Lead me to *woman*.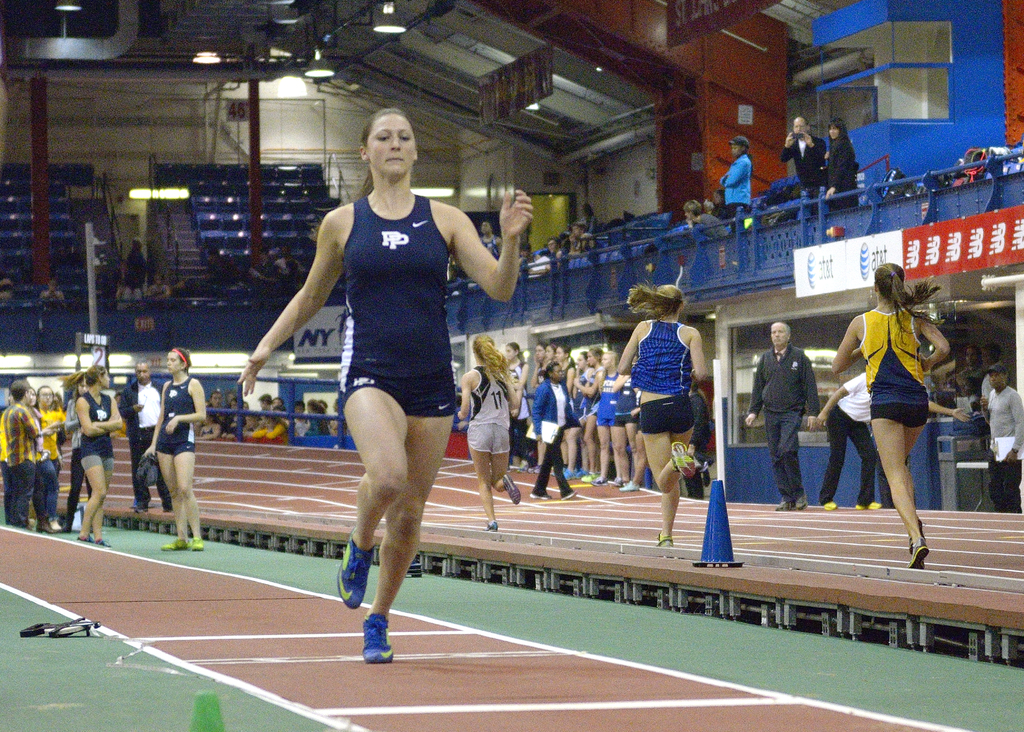
Lead to left=234, top=98, right=517, bottom=593.
